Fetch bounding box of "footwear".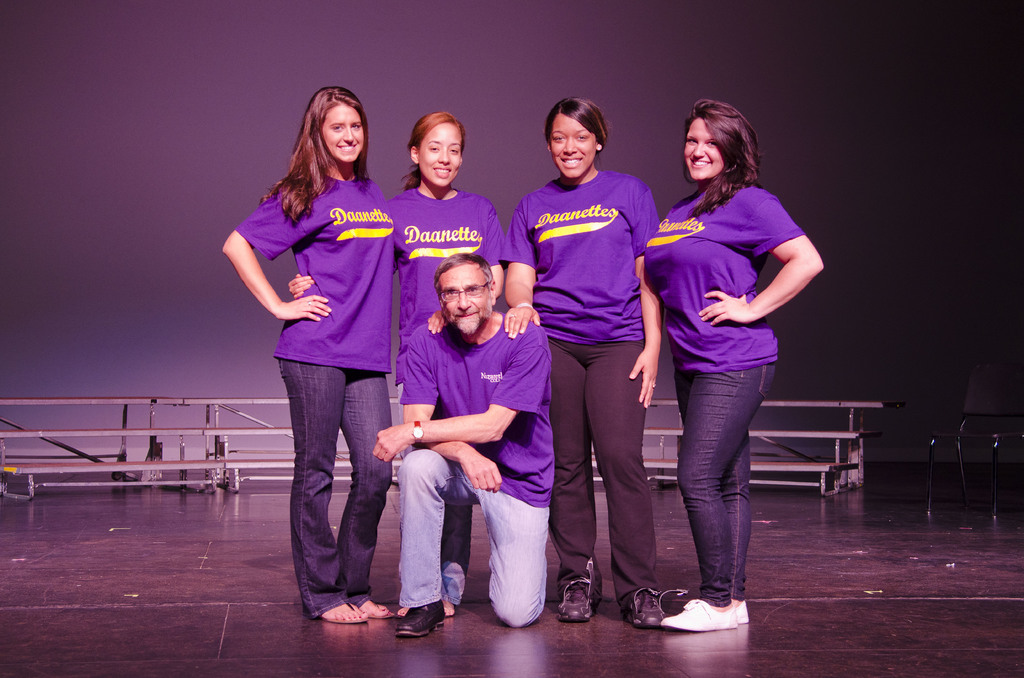
Bbox: crop(322, 595, 371, 622).
